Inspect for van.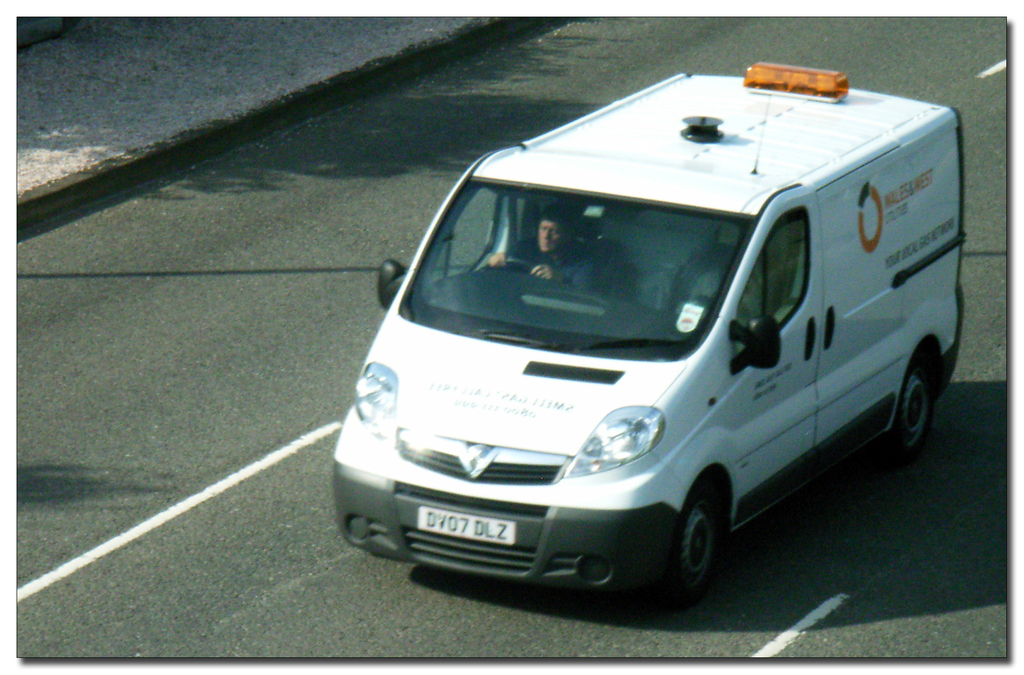
Inspection: 329:60:965:605.
